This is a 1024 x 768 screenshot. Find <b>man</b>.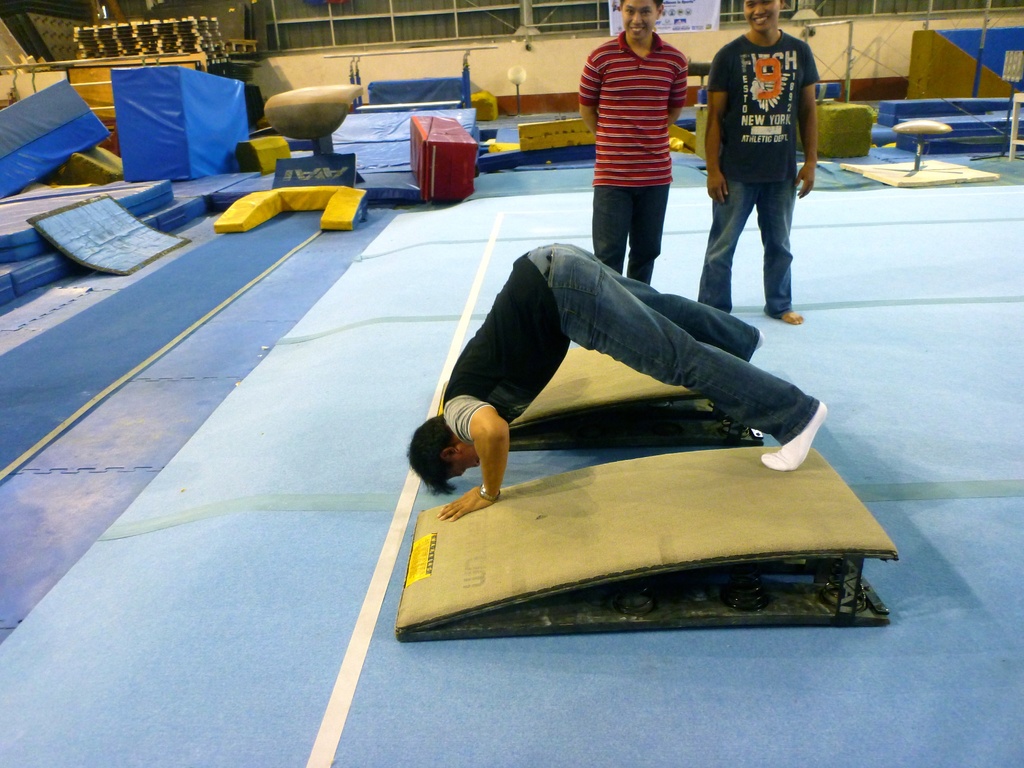
Bounding box: (x1=402, y1=198, x2=830, y2=536).
